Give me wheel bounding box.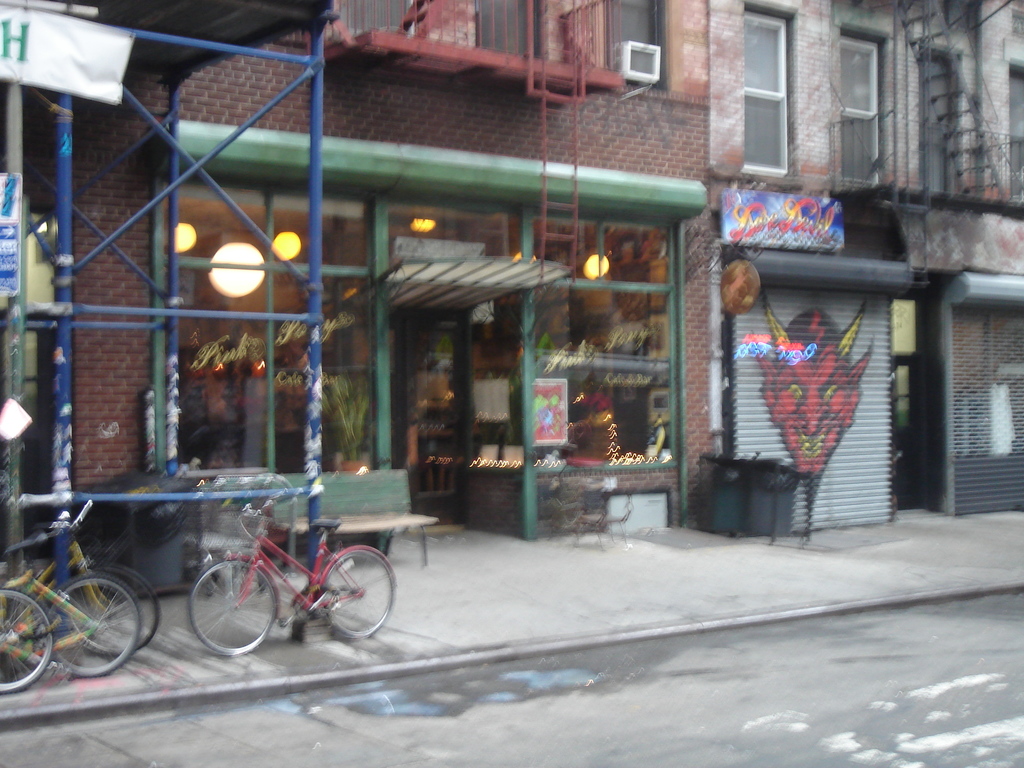
61,560,163,658.
